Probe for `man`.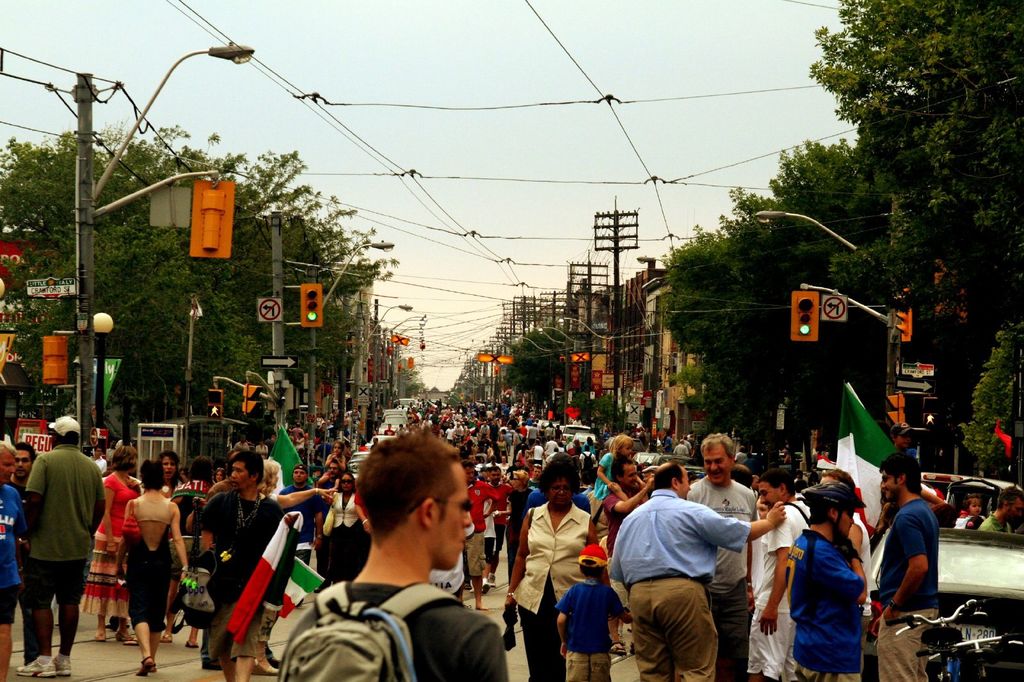
Probe result: {"x1": 980, "y1": 485, "x2": 1023, "y2": 537}.
